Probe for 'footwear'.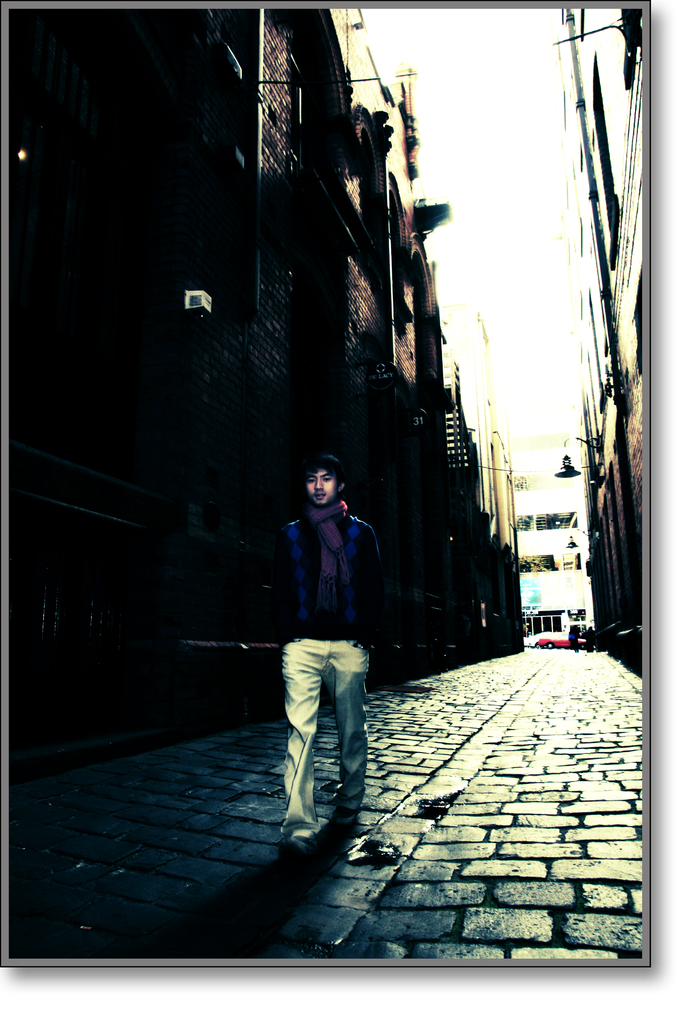
Probe result: locate(334, 806, 364, 820).
